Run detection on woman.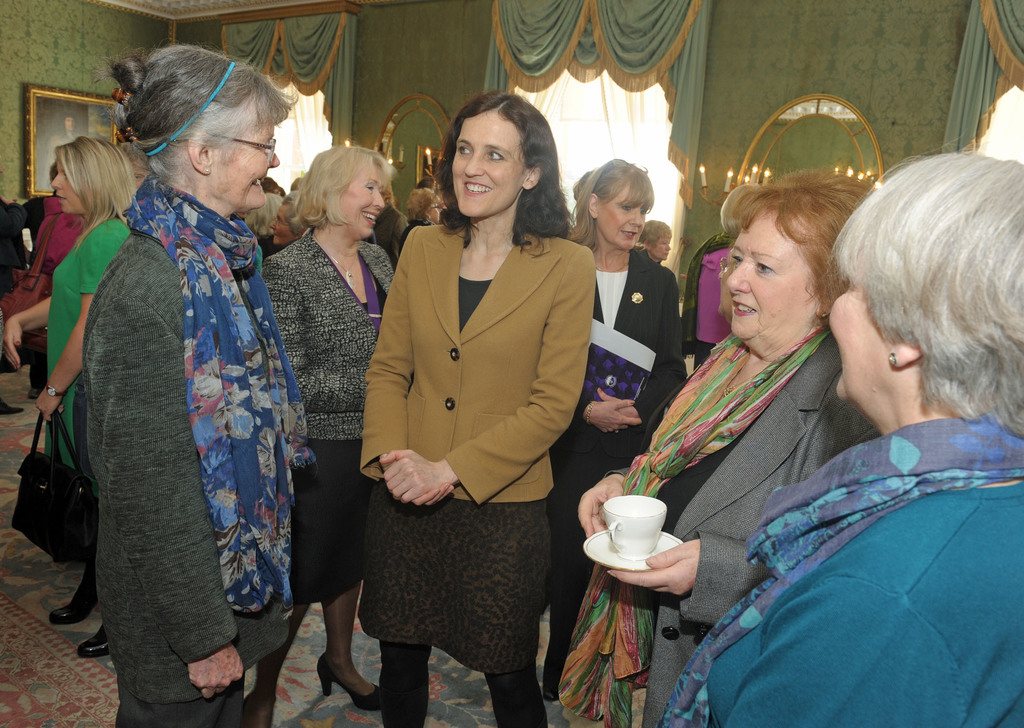
Result: rect(557, 159, 689, 702).
